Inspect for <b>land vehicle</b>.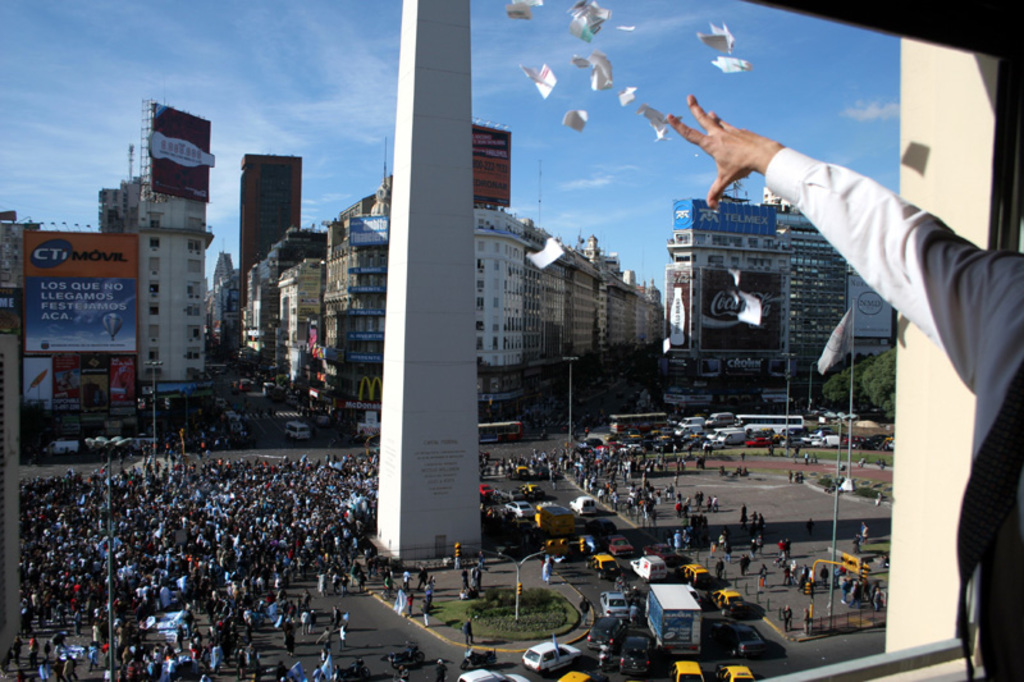
Inspection: pyautogui.locateOnScreen(289, 424, 311, 440).
